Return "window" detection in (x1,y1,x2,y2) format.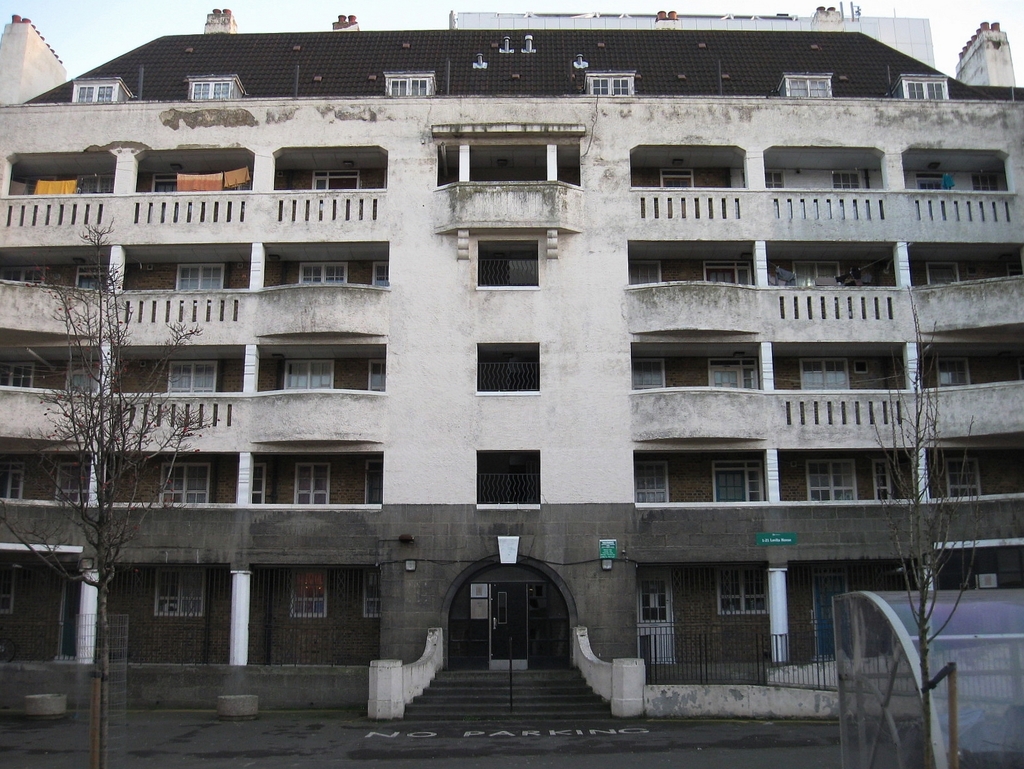
(289,566,327,620).
